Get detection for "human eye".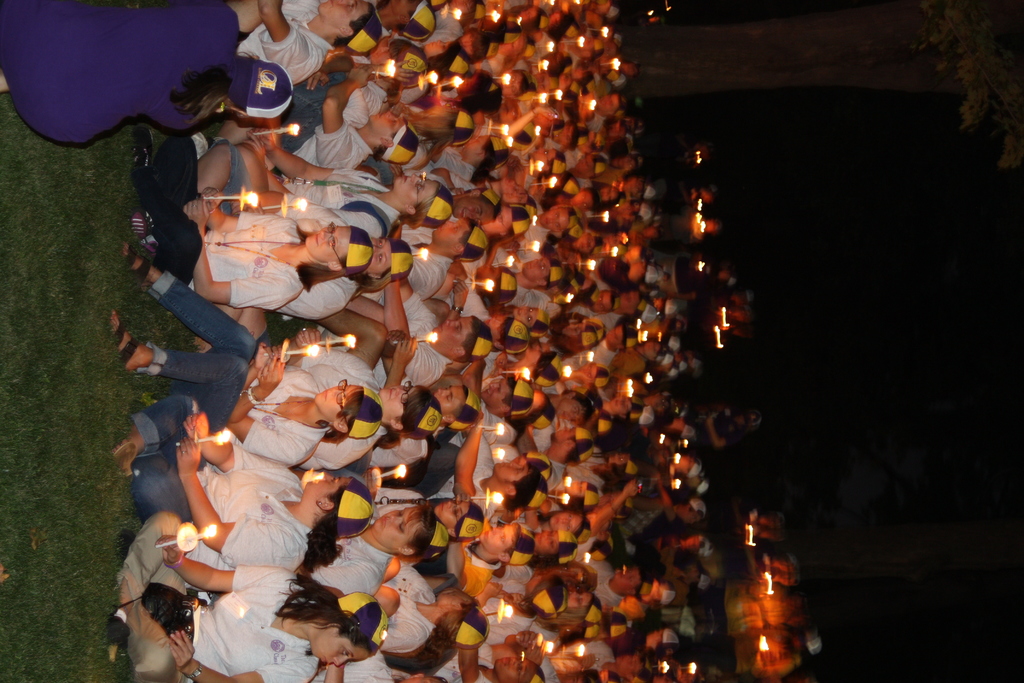
Detection: 397:522:408:529.
